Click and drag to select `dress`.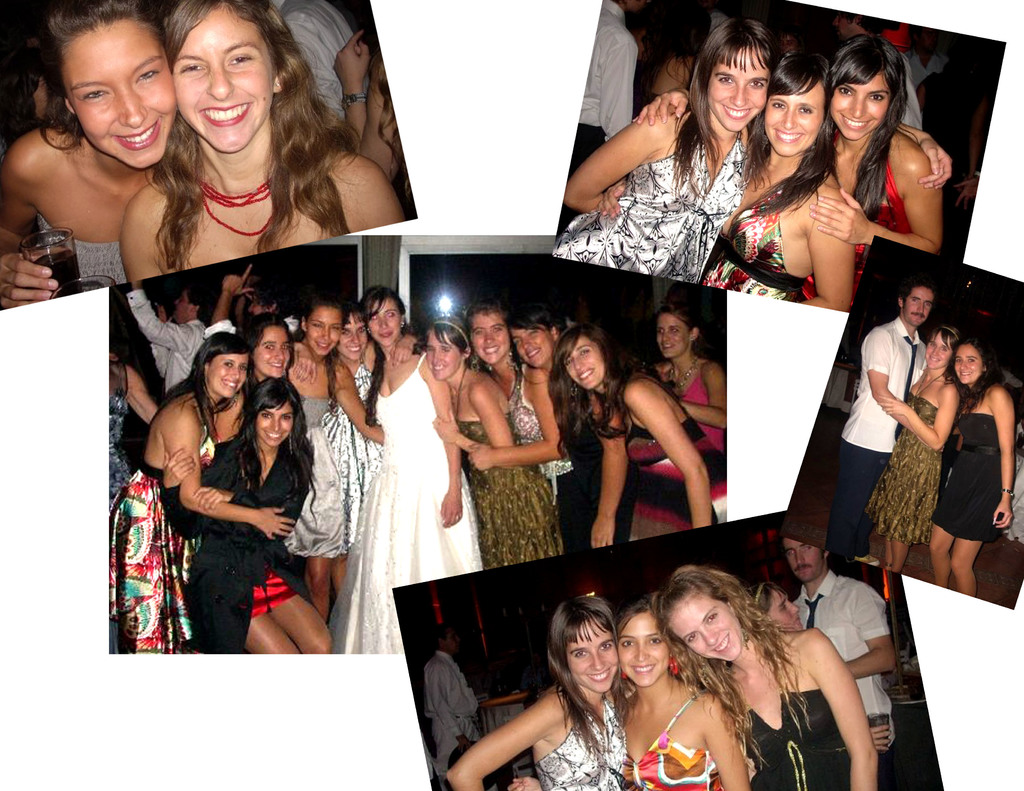
Selection: 797/148/916/307.
